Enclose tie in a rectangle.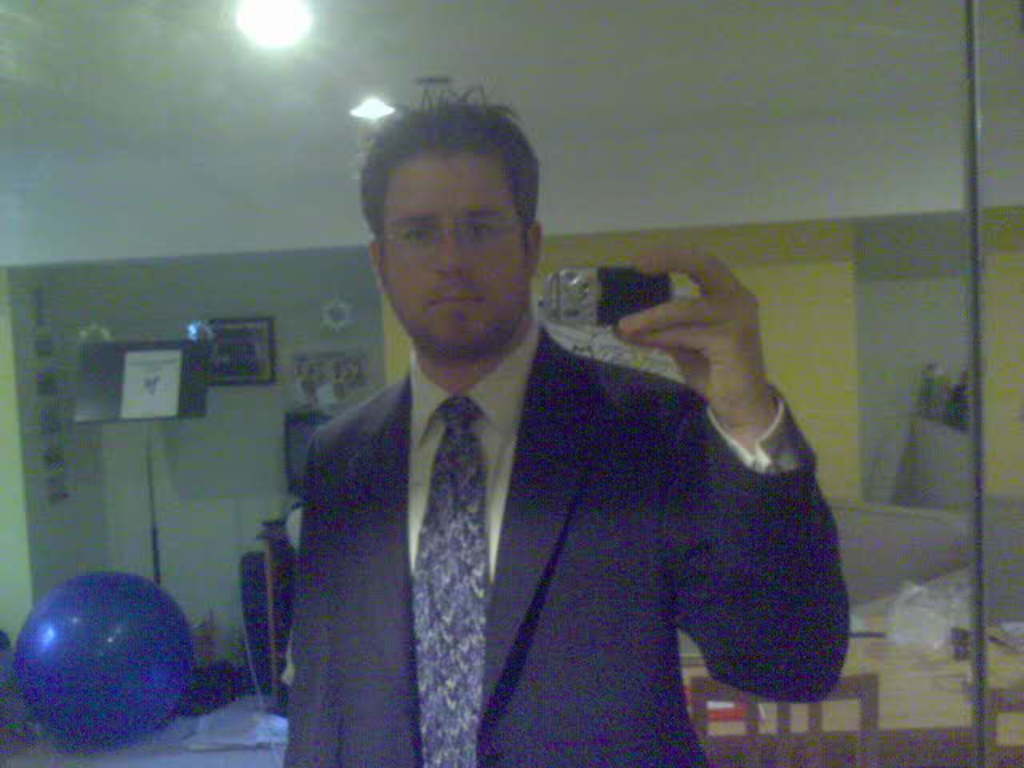
rect(405, 397, 491, 766).
